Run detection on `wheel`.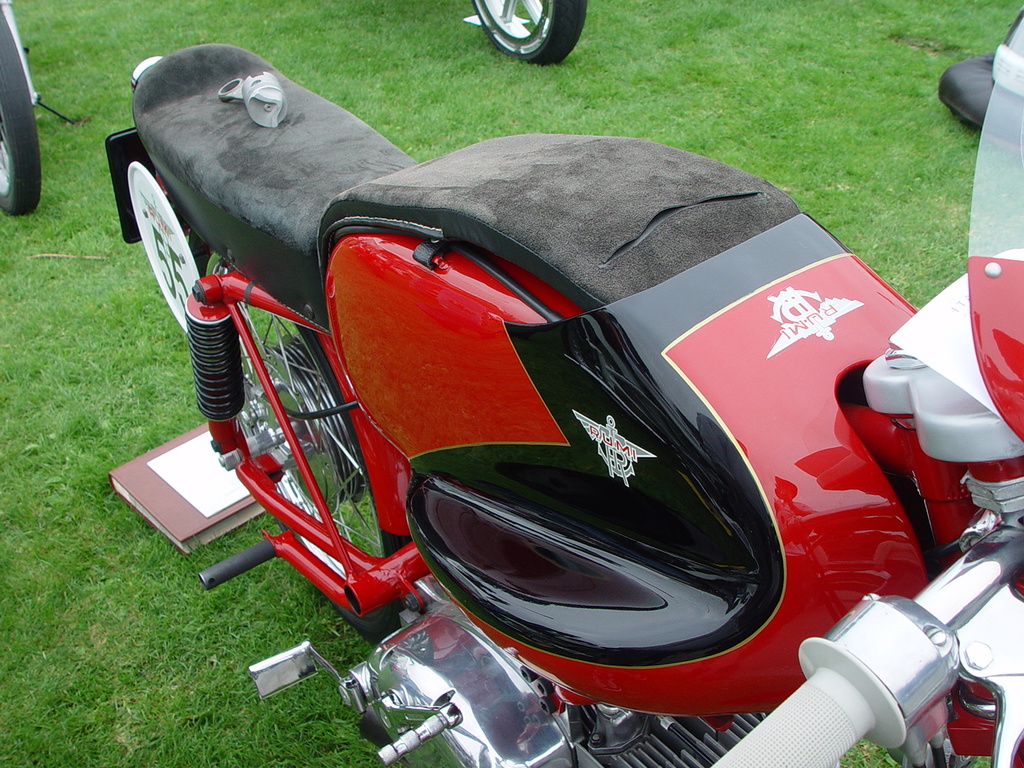
Result: locate(185, 229, 419, 649).
